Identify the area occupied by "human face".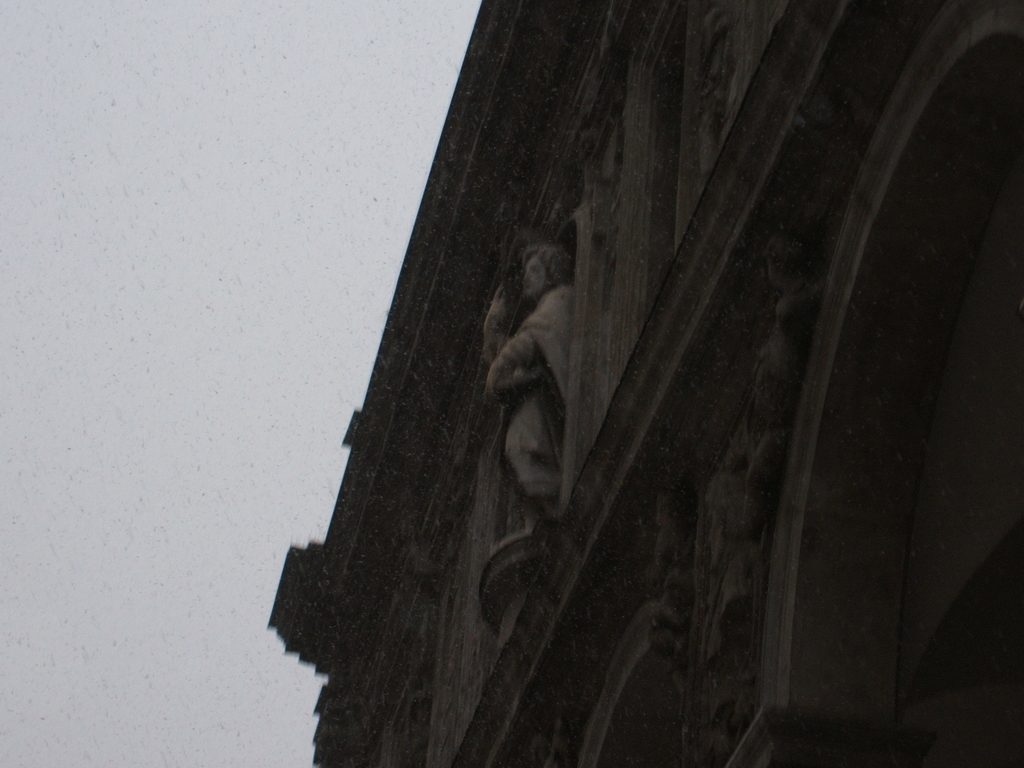
Area: bbox(520, 257, 549, 297).
